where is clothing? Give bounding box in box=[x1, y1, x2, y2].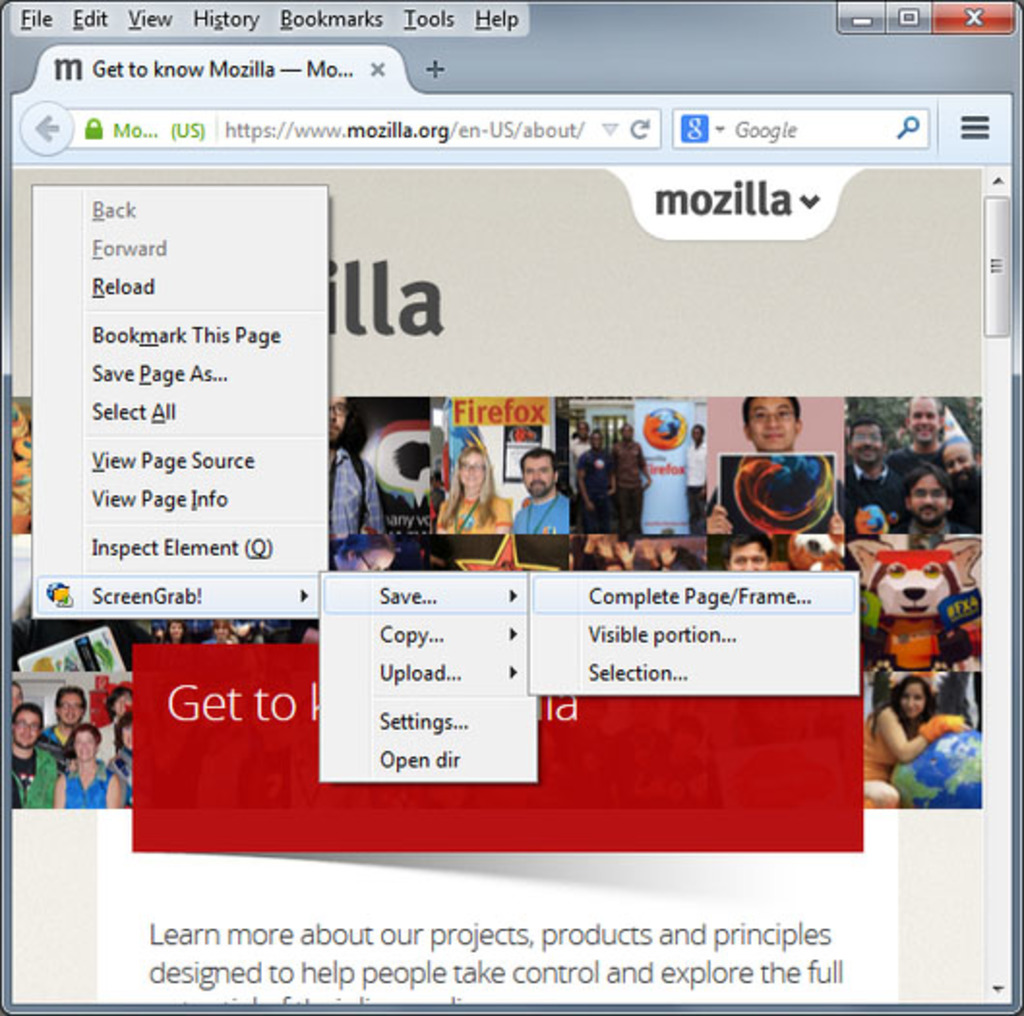
box=[900, 439, 941, 468].
